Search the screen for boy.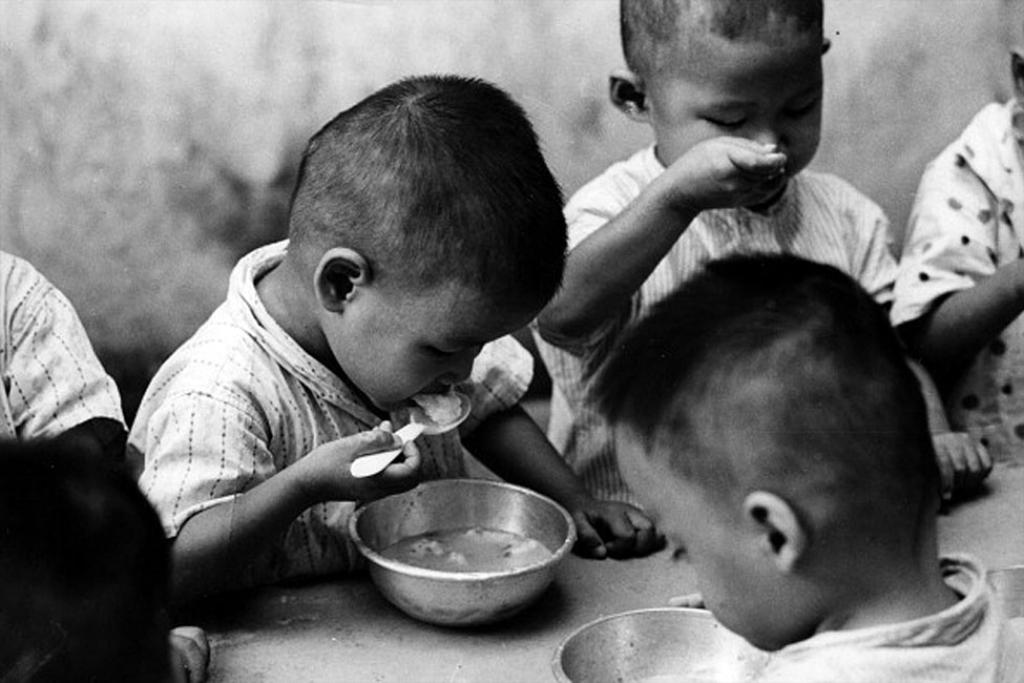
Found at <bbox>530, 0, 997, 524</bbox>.
